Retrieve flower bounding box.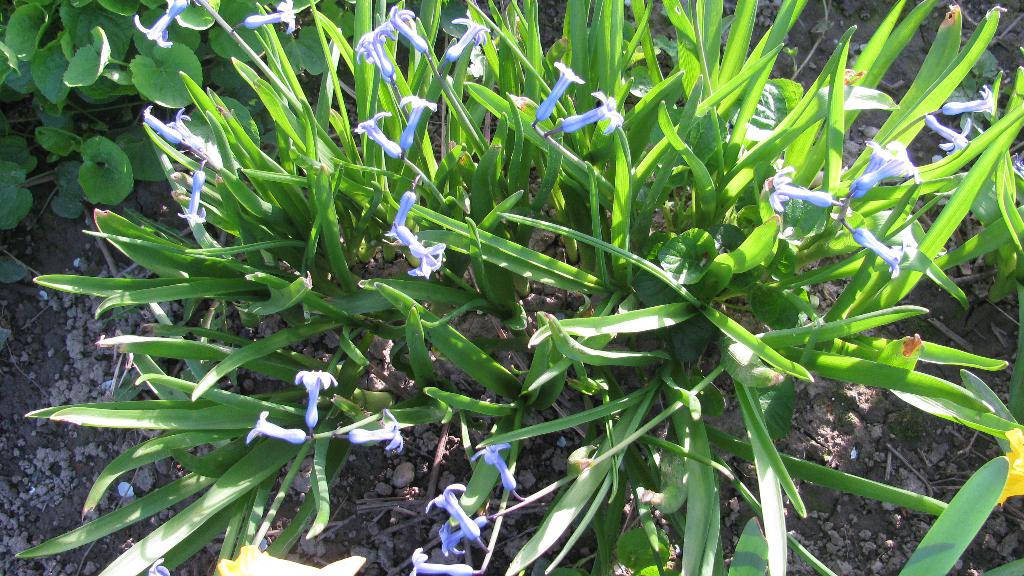
Bounding box: rect(142, 104, 186, 150).
